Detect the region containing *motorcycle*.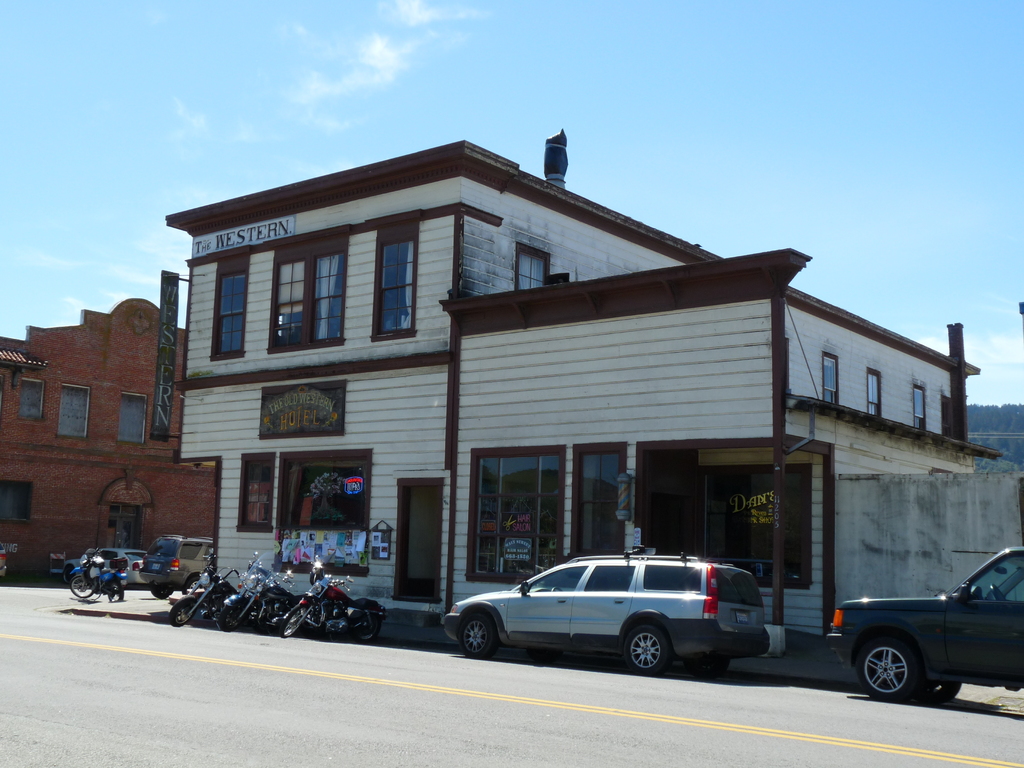
bbox=(71, 549, 125, 600).
